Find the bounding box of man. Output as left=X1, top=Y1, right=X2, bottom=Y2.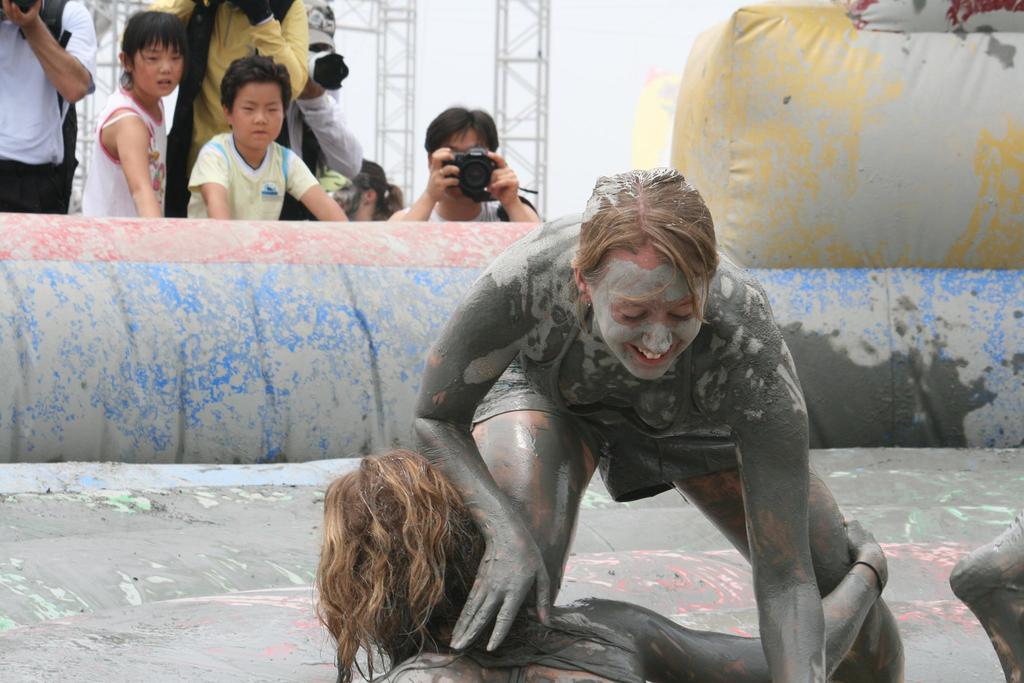
left=249, top=0, right=369, bottom=216.
